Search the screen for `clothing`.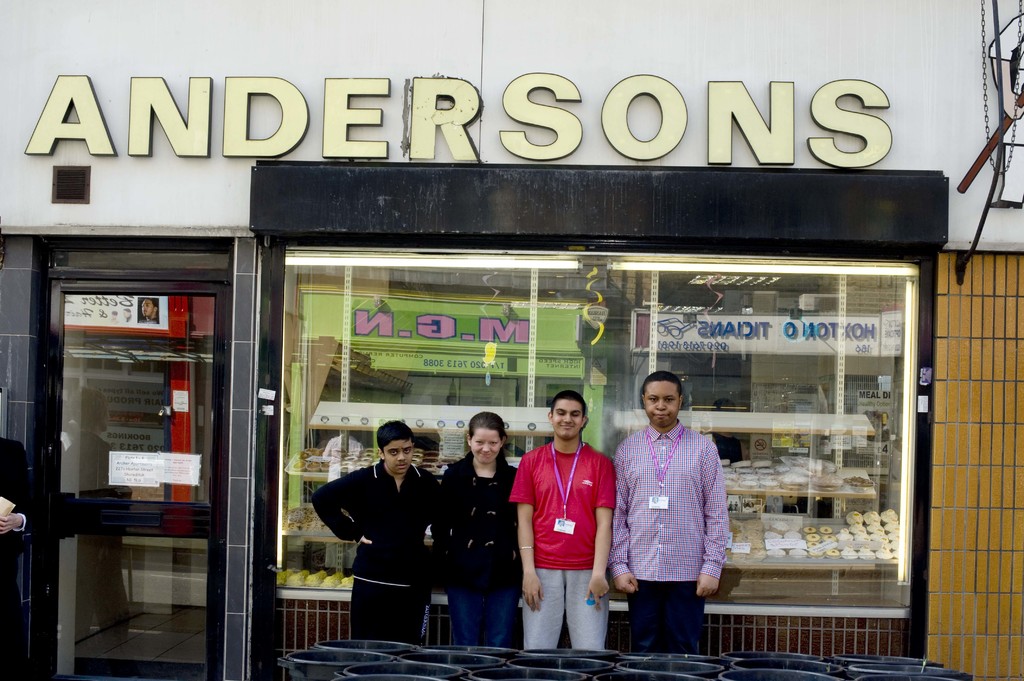
Found at bbox=[311, 445, 438, 648].
